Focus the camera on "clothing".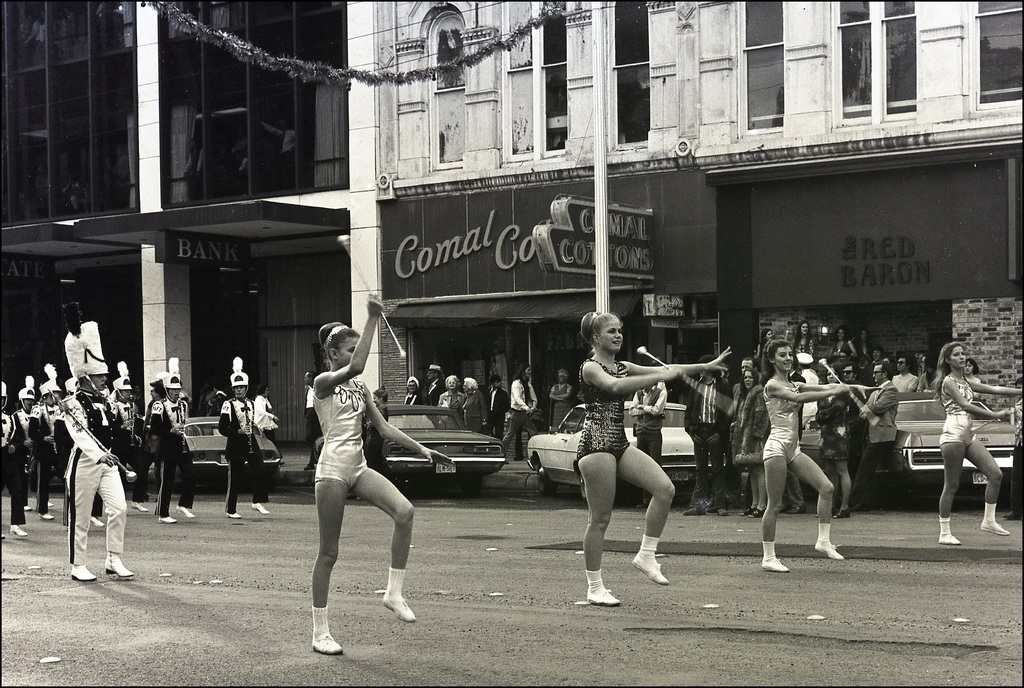
Focus region: bbox=(0, 414, 27, 525).
